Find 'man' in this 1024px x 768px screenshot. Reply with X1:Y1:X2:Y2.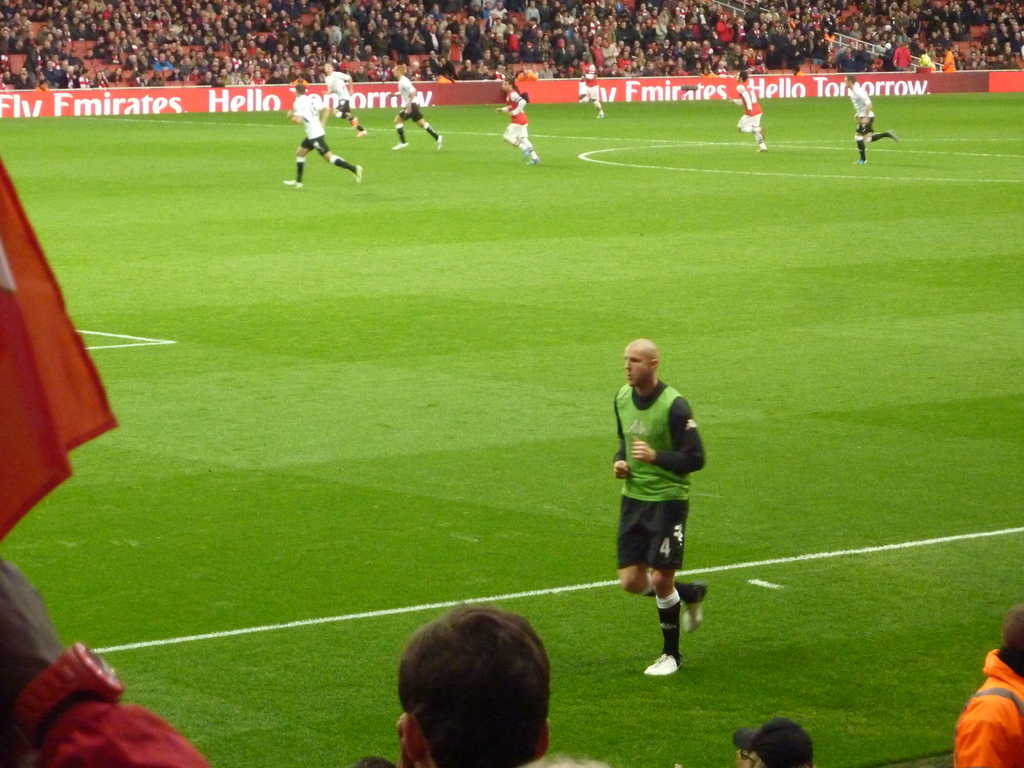
732:724:814:767.
